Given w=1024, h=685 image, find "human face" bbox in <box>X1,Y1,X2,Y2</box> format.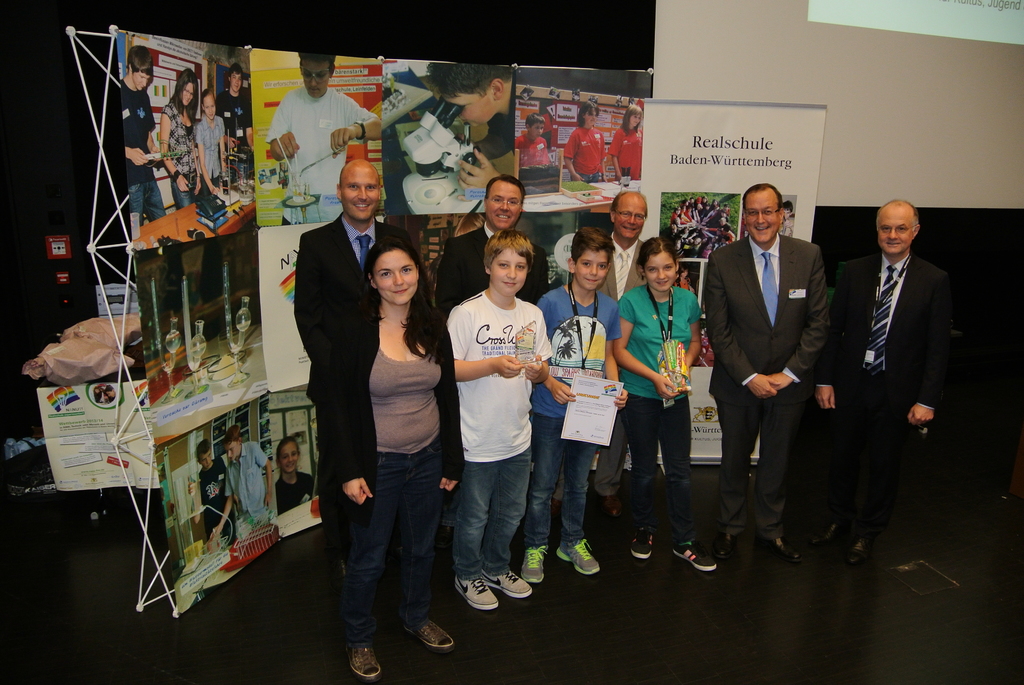
<box>485,180,524,228</box>.
